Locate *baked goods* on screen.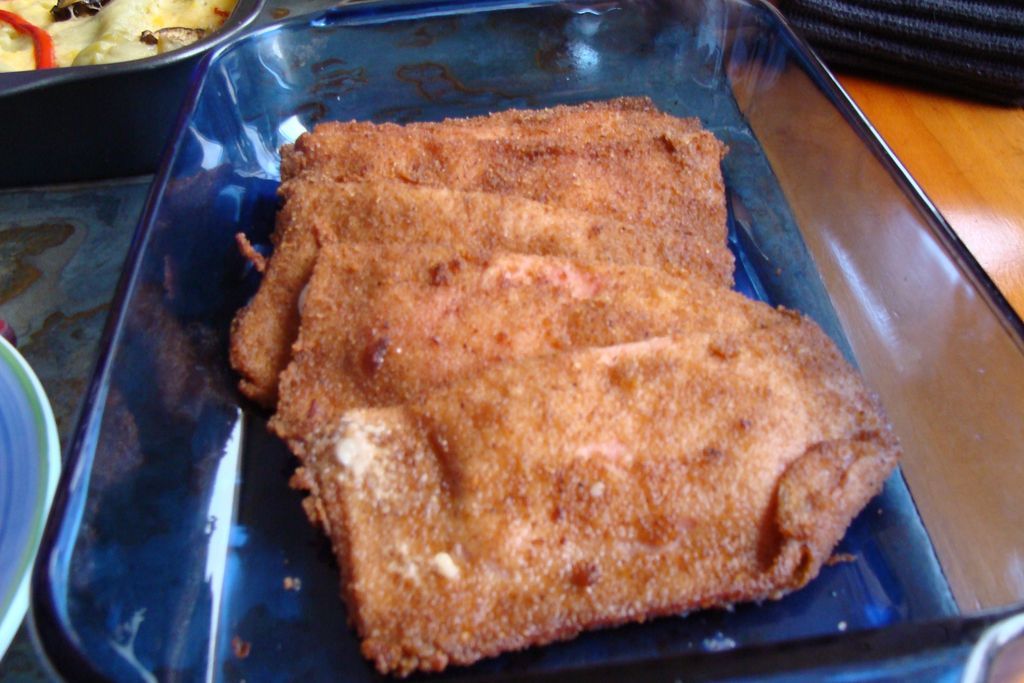
On screen at {"x1": 263, "y1": 243, "x2": 866, "y2": 442}.
